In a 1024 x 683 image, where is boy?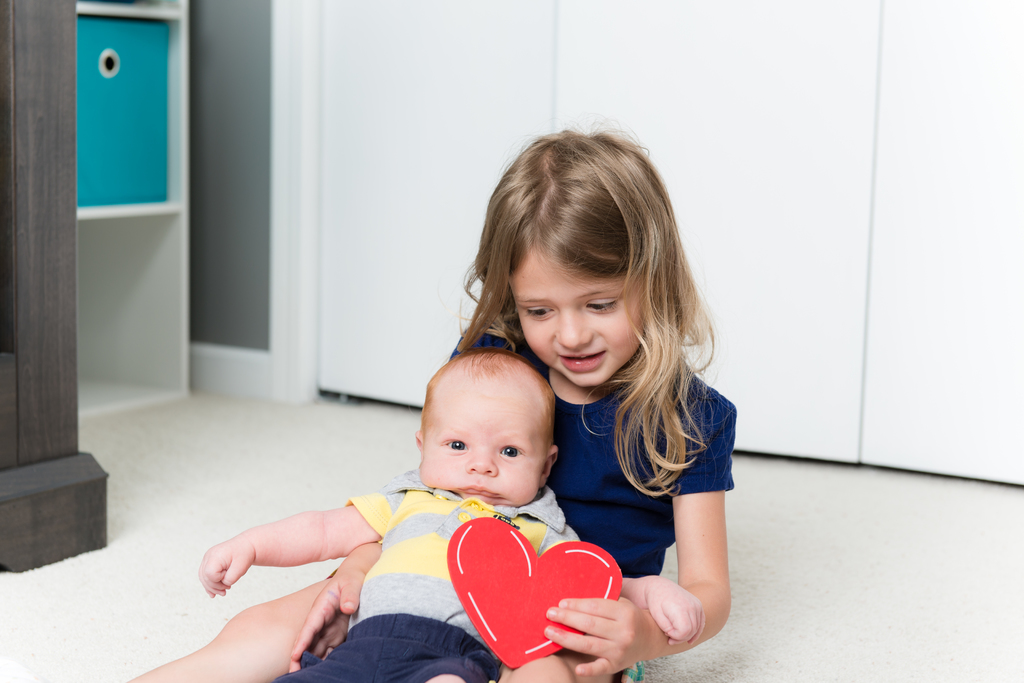
196:347:708:682.
